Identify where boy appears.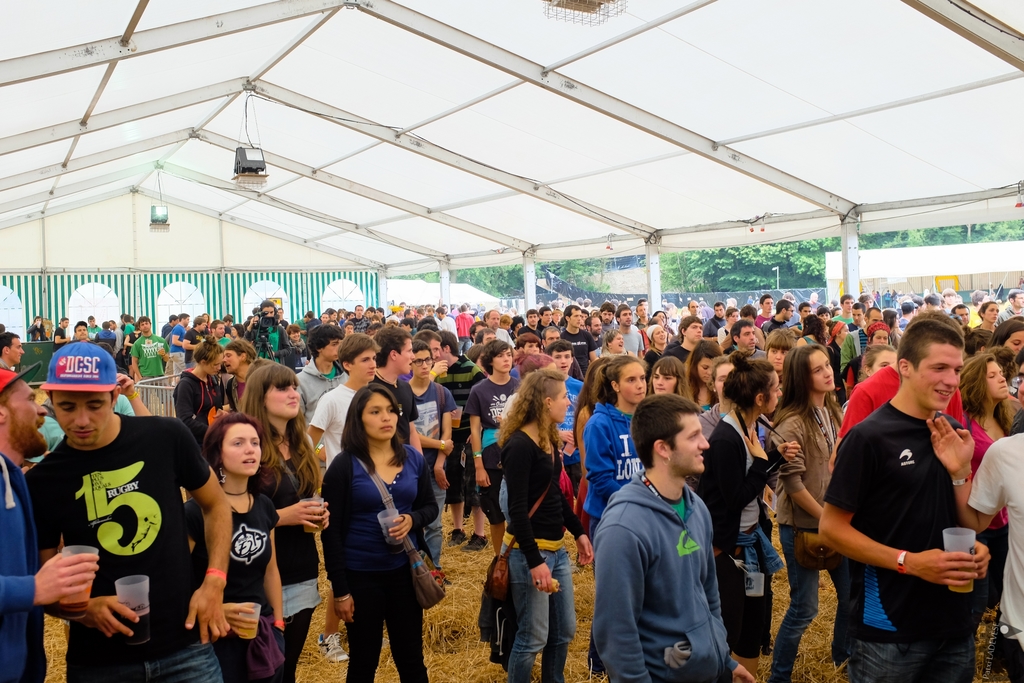
Appears at left=180, top=318, right=201, bottom=370.
